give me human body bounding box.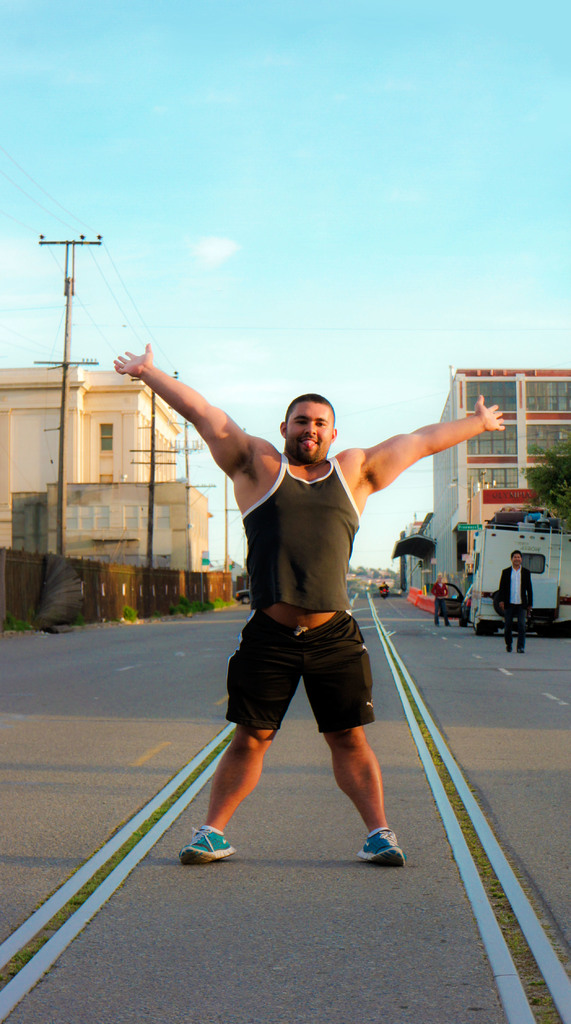
bbox=[497, 550, 538, 657].
